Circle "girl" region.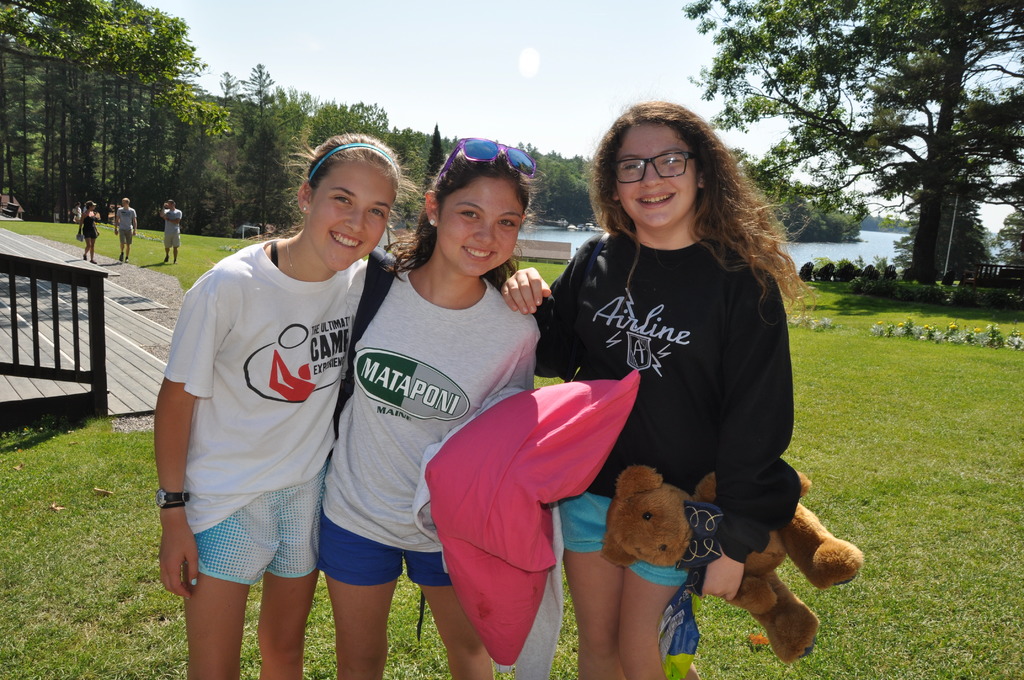
Region: box(153, 136, 399, 679).
